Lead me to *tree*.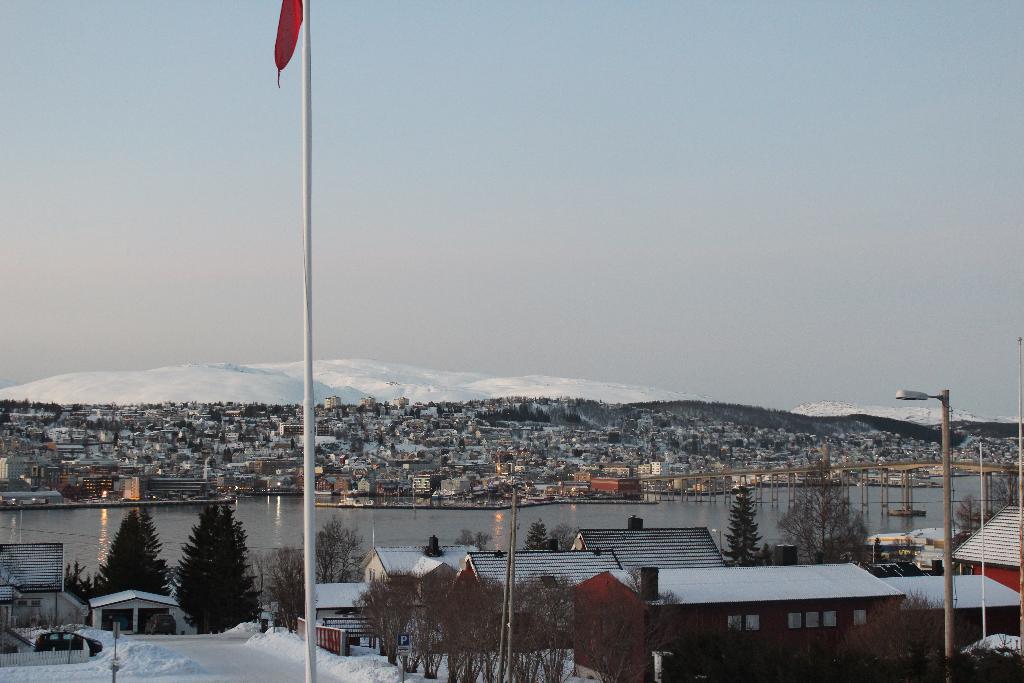
Lead to [left=409, top=563, right=449, bottom=677].
